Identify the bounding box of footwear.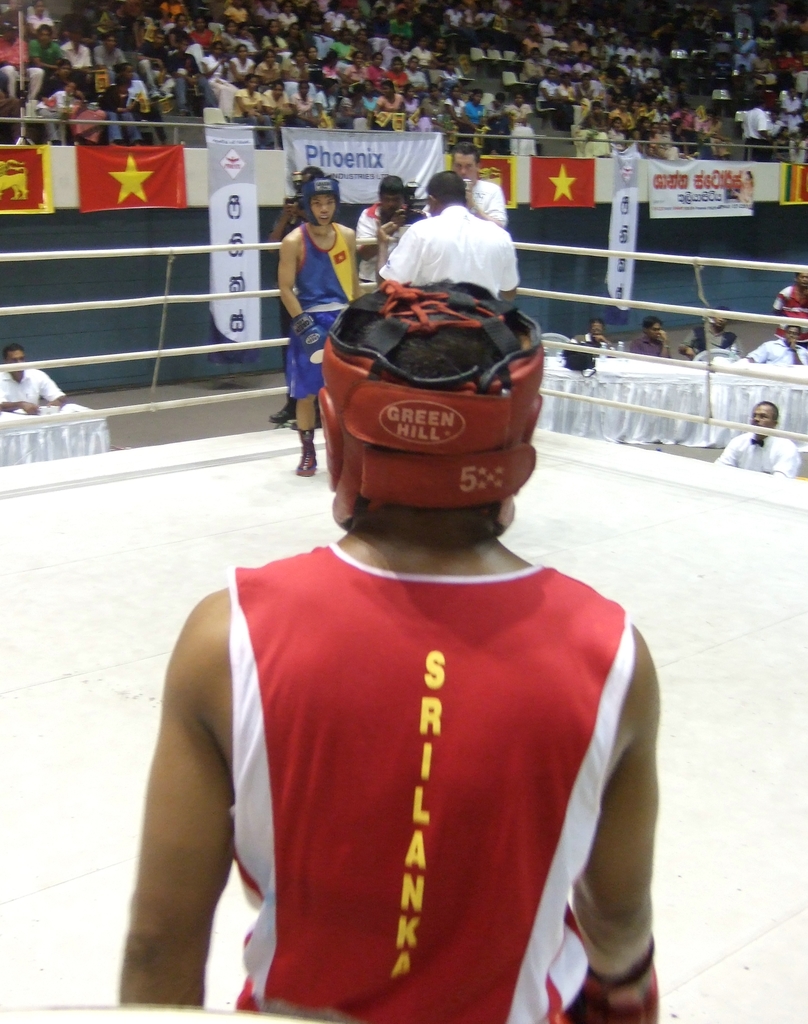
<bbox>270, 398, 296, 430</bbox>.
